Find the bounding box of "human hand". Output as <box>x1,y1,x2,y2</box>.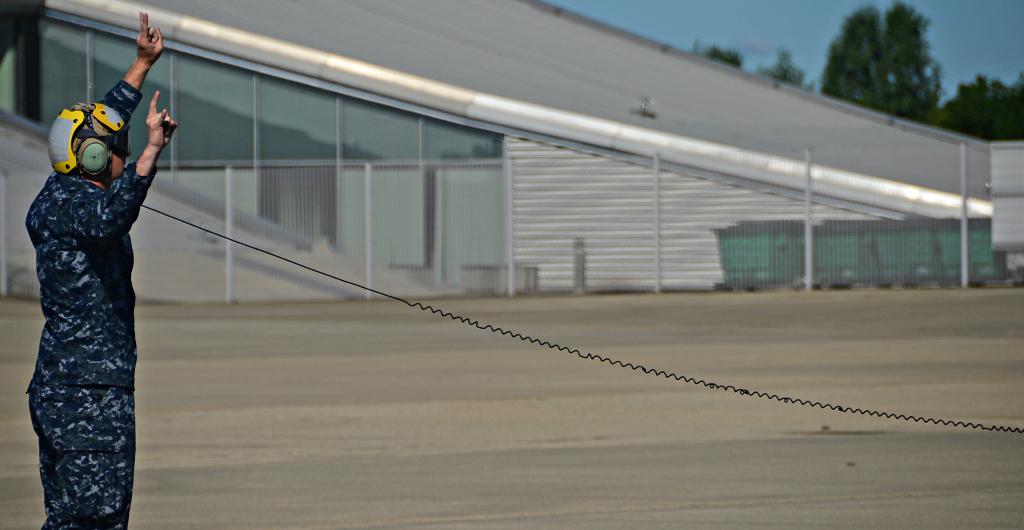
<box>136,5,164,63</box>.
